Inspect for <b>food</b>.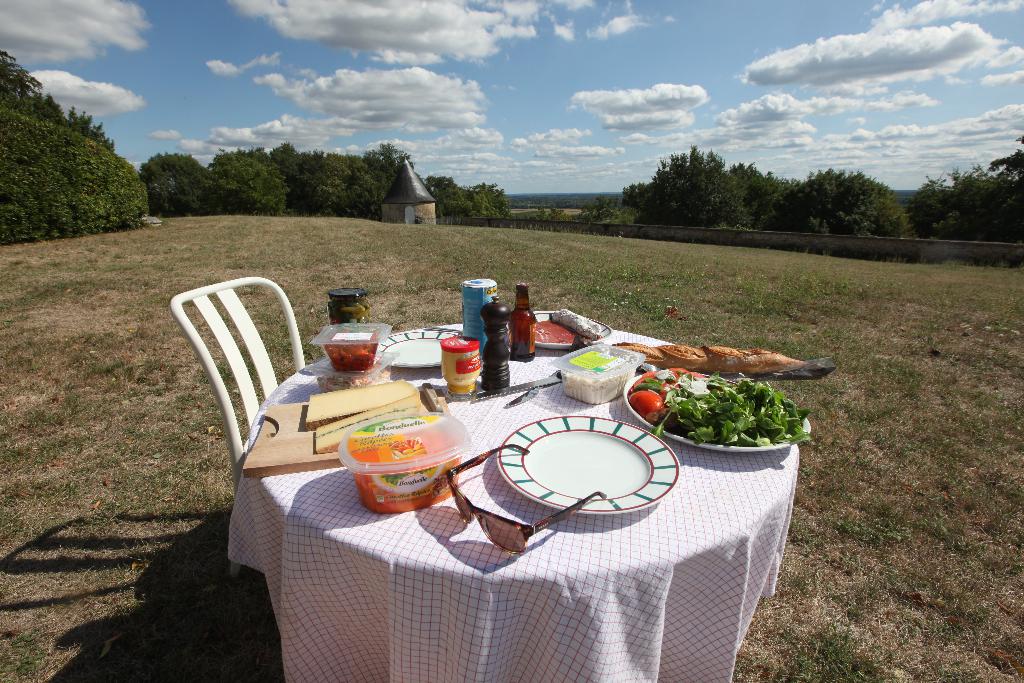
Inspection: bbox=(627, 385, 662, 420).
